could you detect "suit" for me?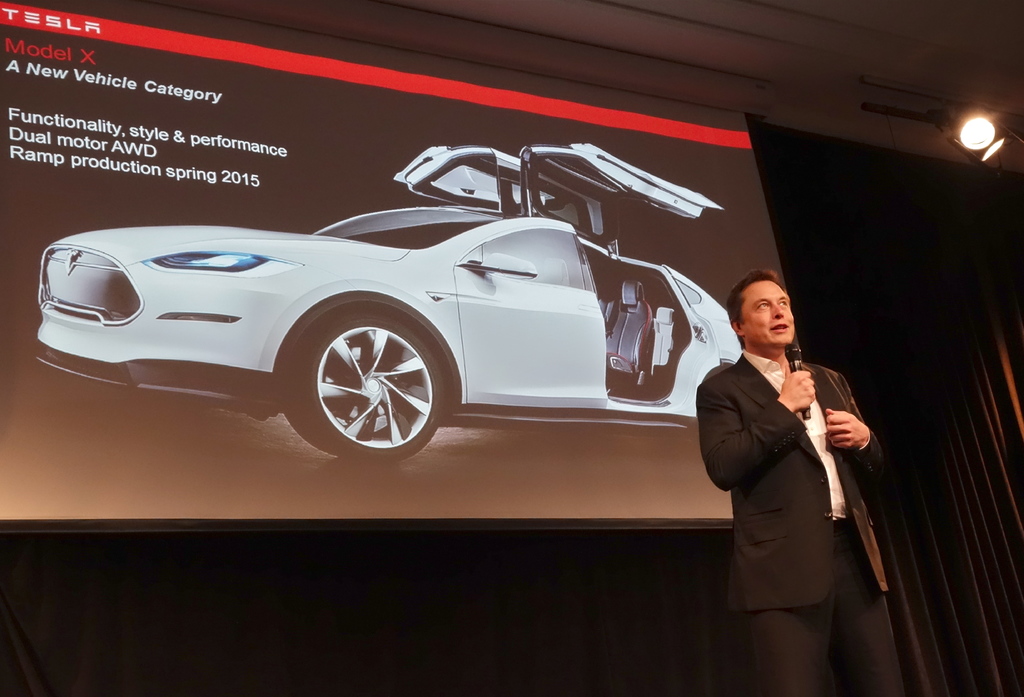
Detection result: select_region(701, 281, 886, 663).
